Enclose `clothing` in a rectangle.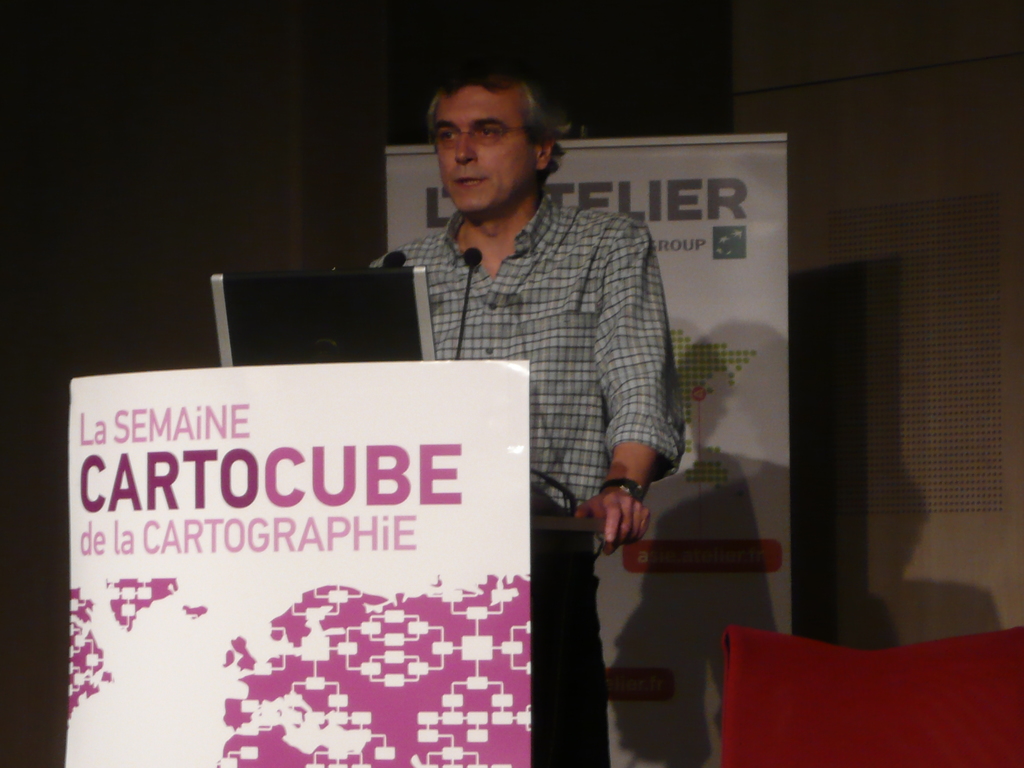
bbox(307, 166, 680, 553).
